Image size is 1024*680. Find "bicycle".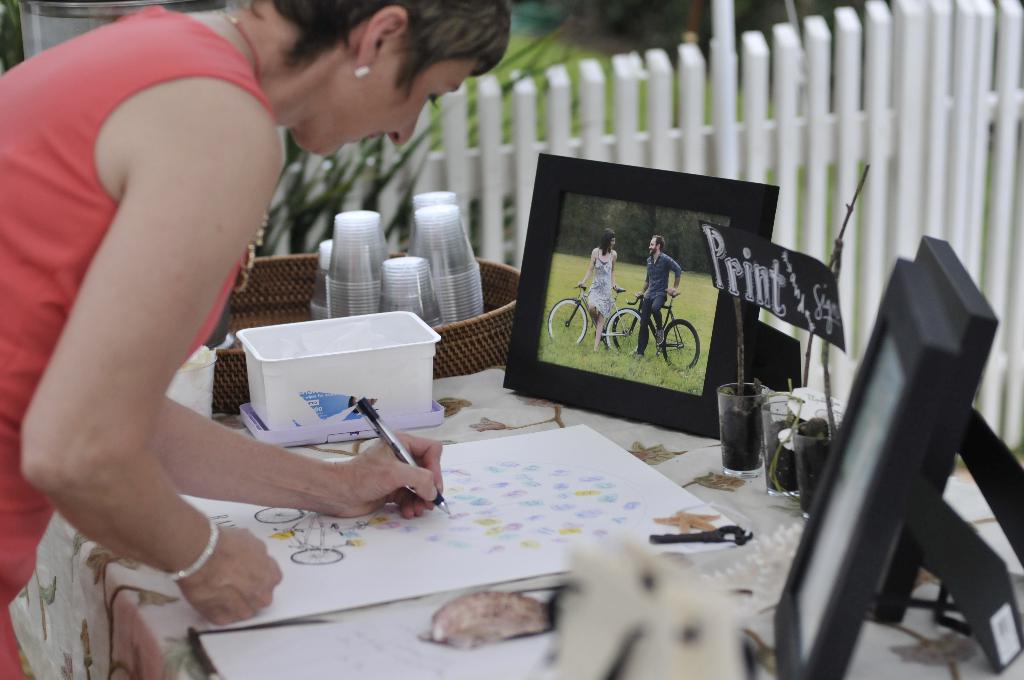
region(613, 291, 700, 373).
